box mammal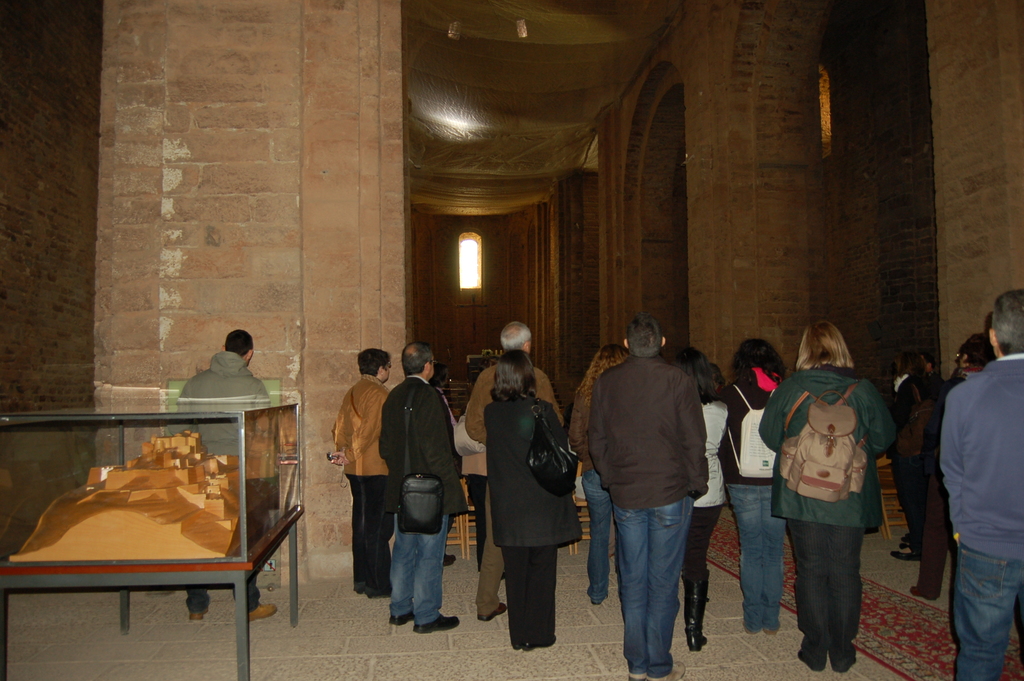
(x1=572, y1=344, x2=632, y2=595)
